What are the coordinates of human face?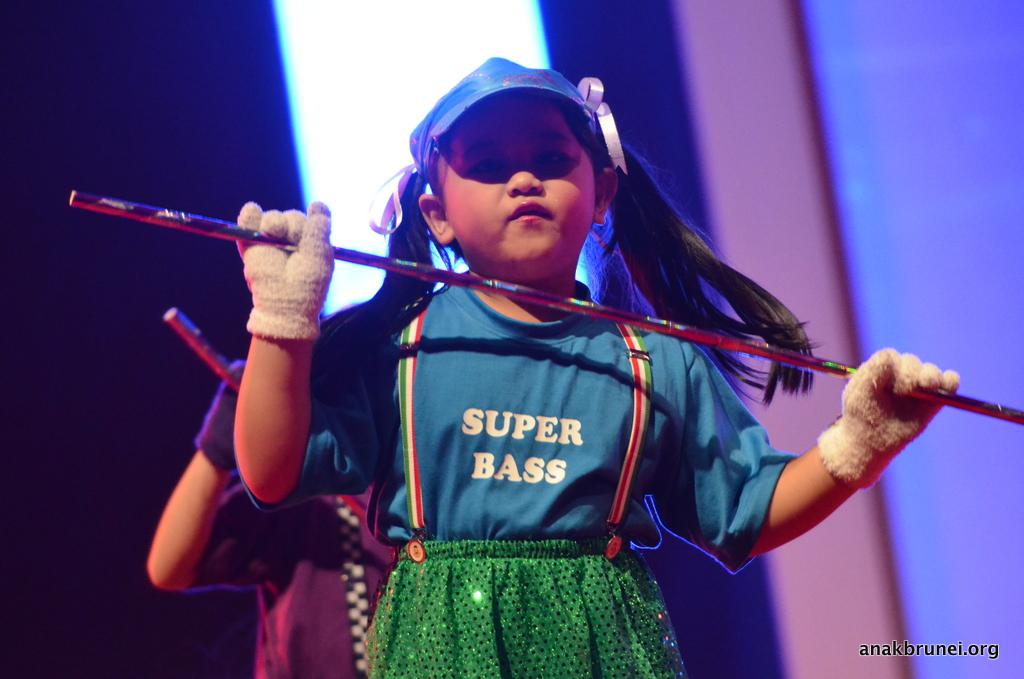
<bbox>436, 91, 593, 281</bbox>.
